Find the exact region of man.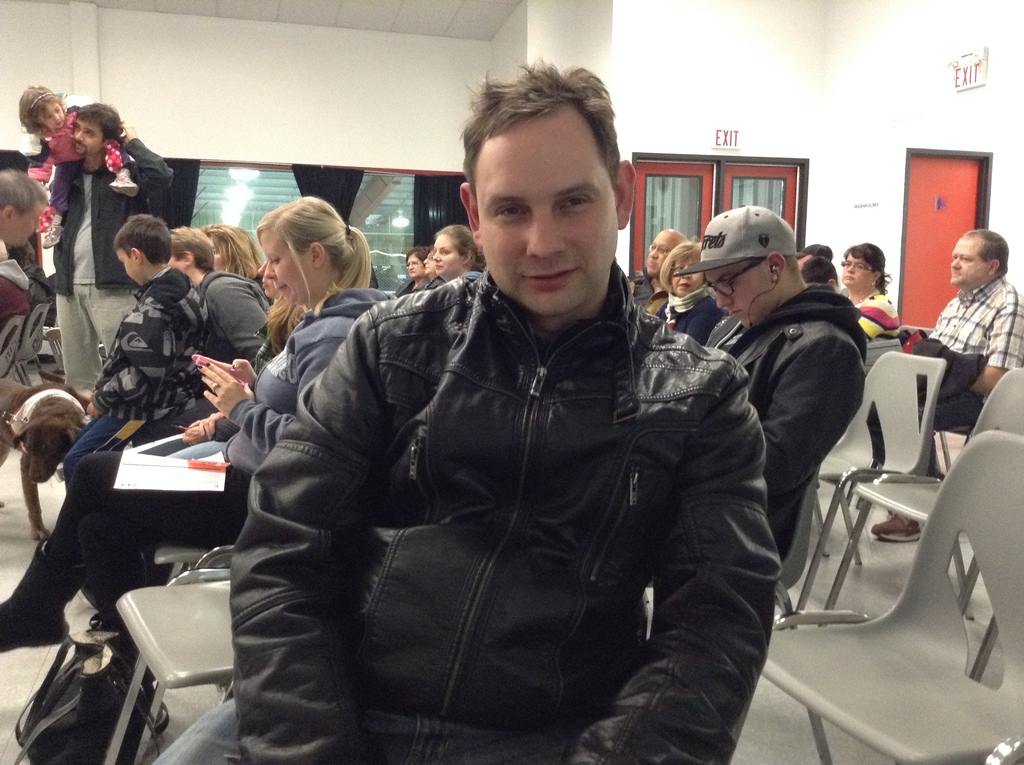
Exact region: [x1=182, y1=122, x2=845, y2=764].
